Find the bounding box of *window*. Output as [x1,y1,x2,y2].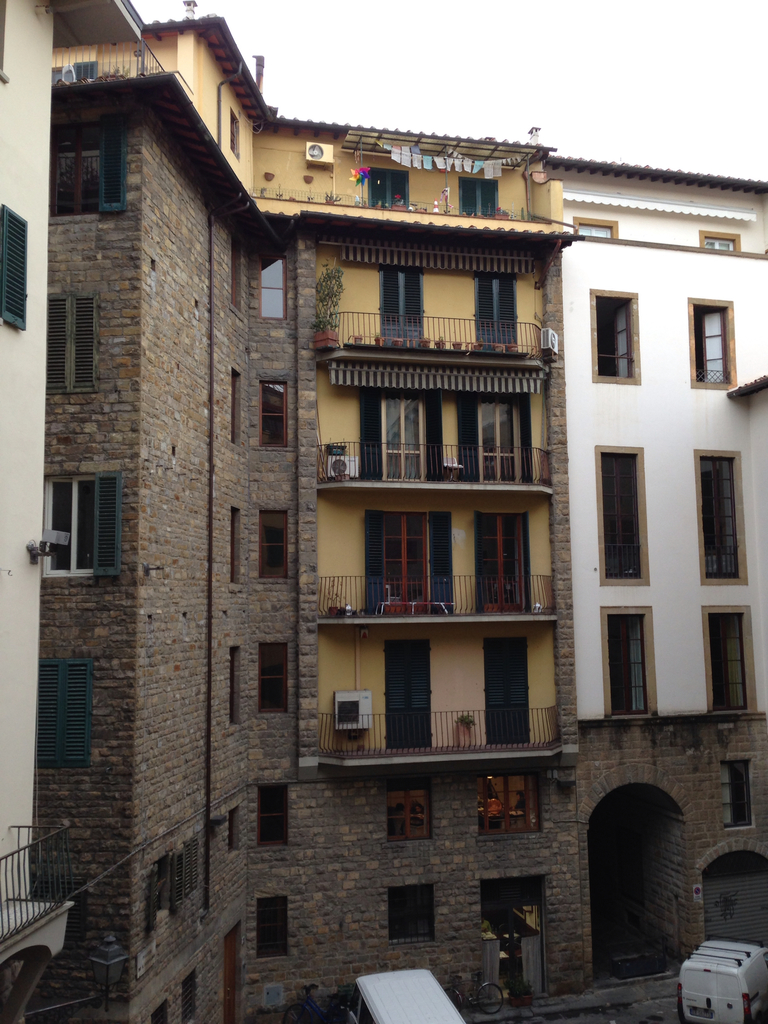
[254,646,287,709].
